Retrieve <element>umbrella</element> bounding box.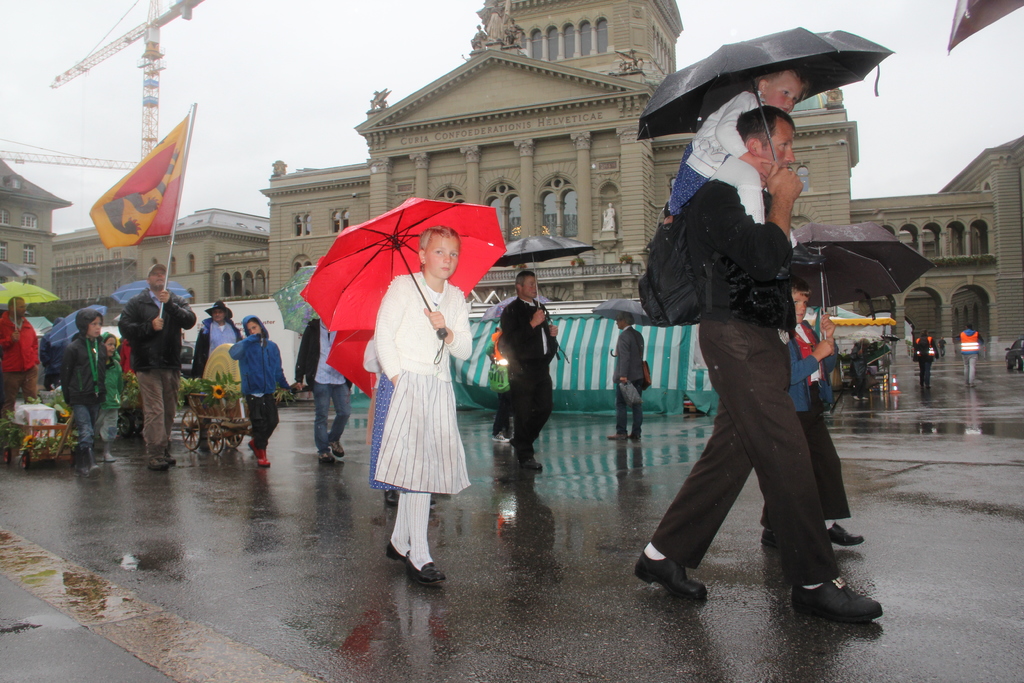
Bounding box: x1=943, y1=0, x2=1023, y2=52.
